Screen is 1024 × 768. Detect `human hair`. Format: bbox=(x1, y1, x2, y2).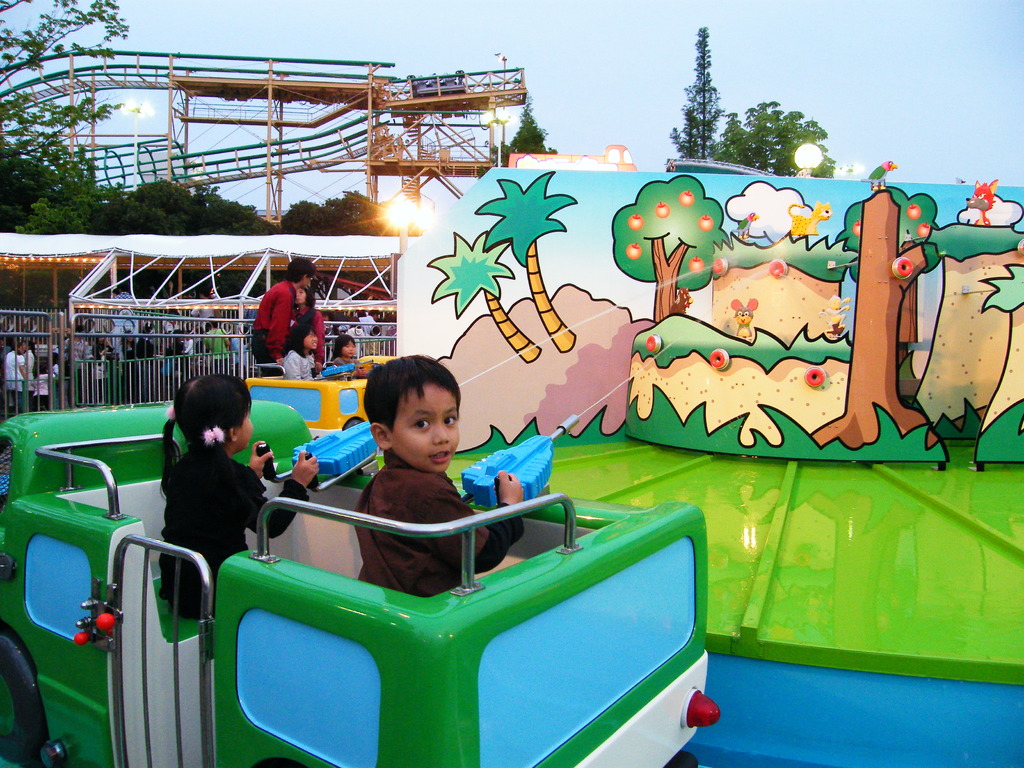
bbox=(332, 333, 355, 360).
